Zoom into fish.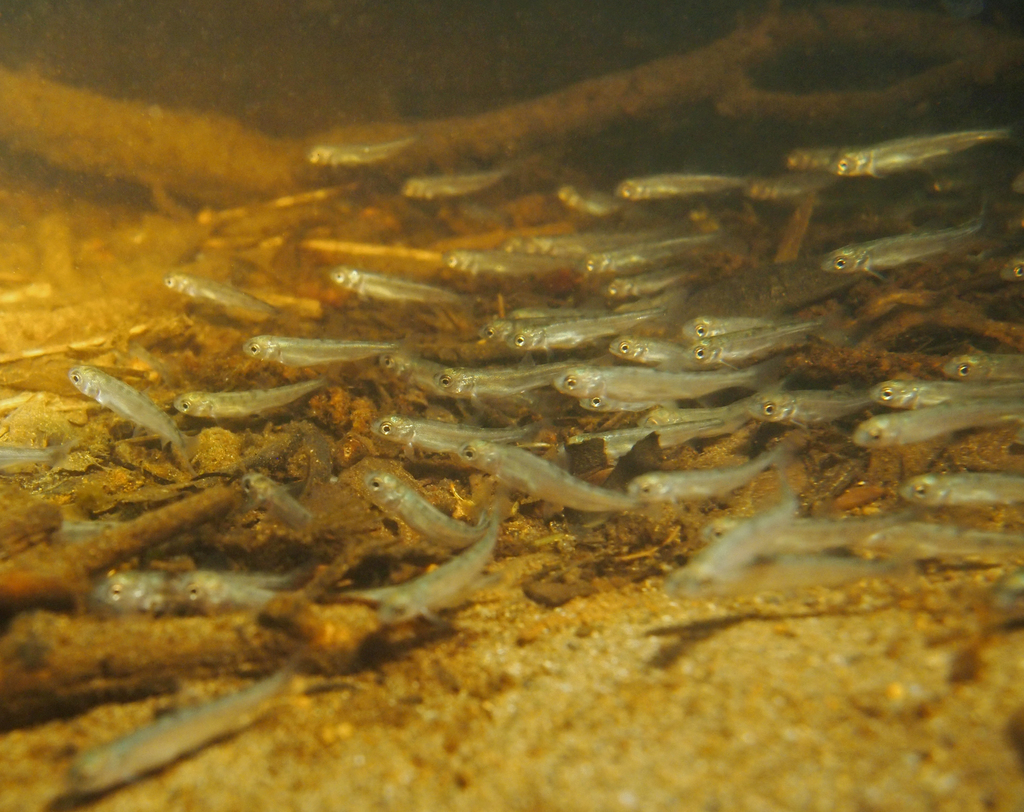
Zoom target: Rect(374, 416, 540, 455).
